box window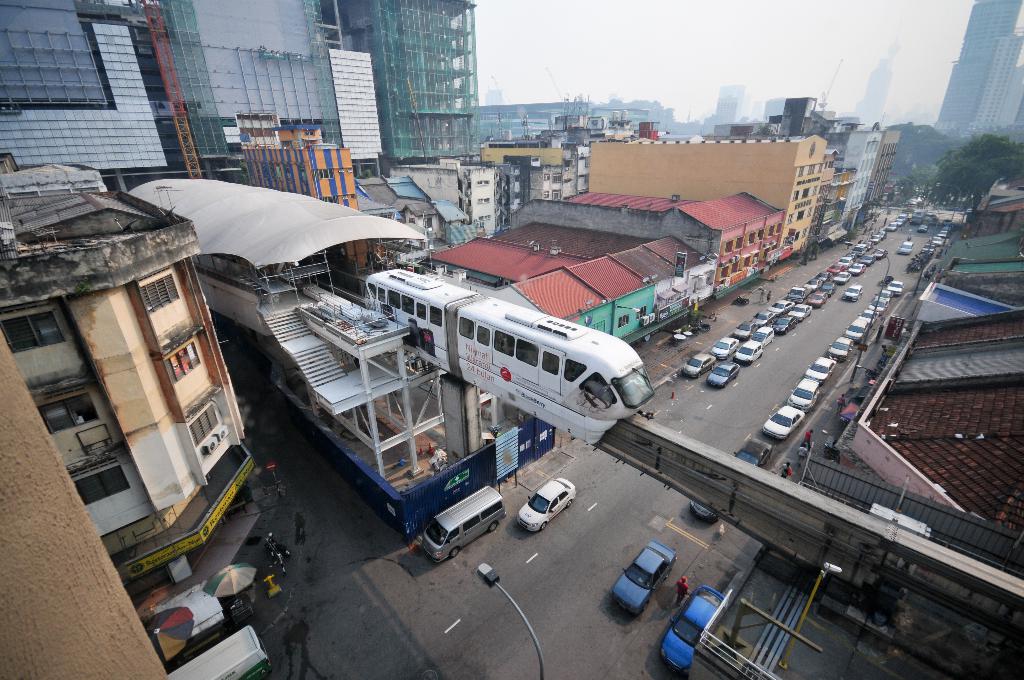
295:161:305:182
